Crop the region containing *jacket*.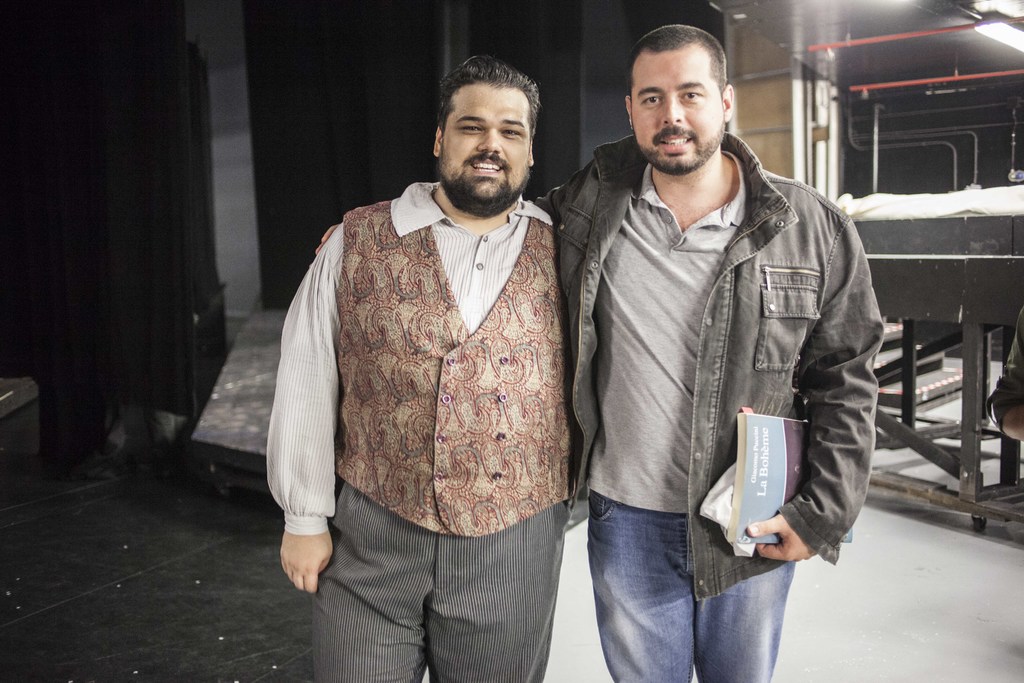
Crop region: bbox=(342, 195, 577, 538).
